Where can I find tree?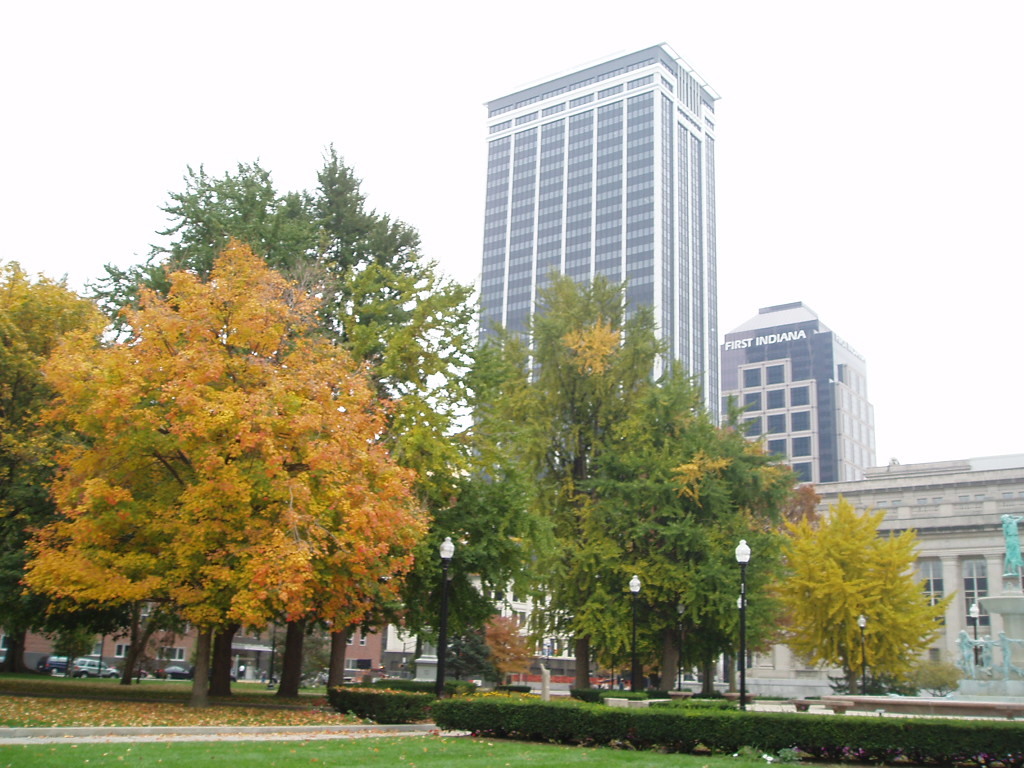
You can find it at [x1=408, y1=575, x2=511, y2=688].
